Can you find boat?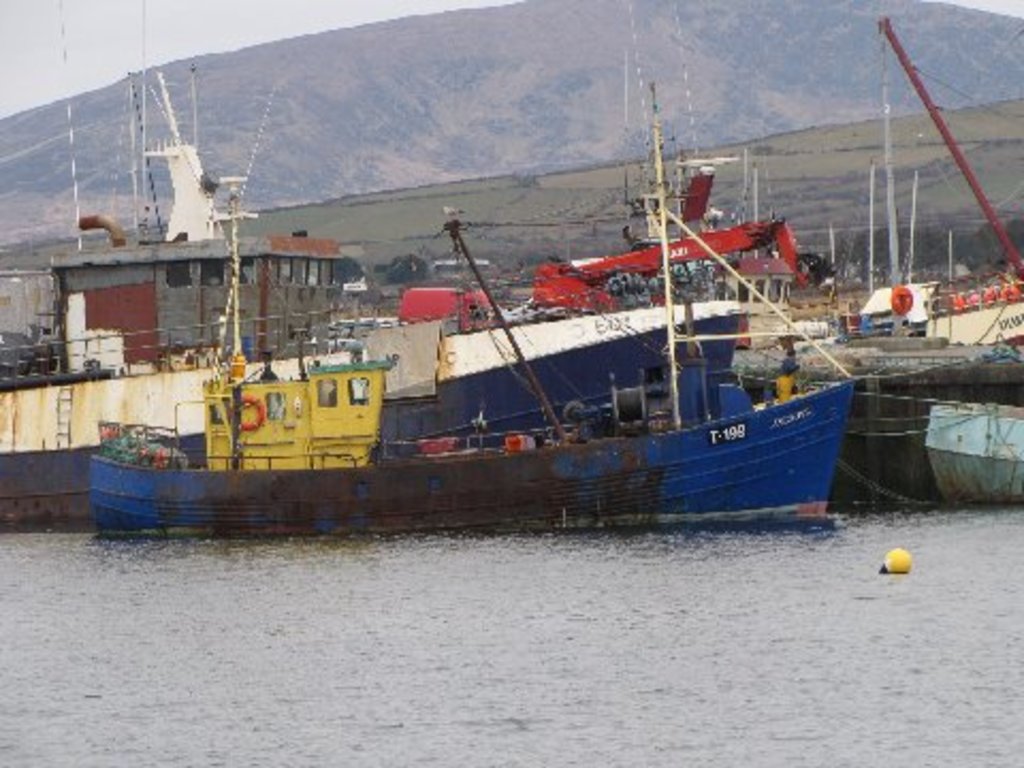
Yes, bounding box: locate(425, 41, 817, 478).
